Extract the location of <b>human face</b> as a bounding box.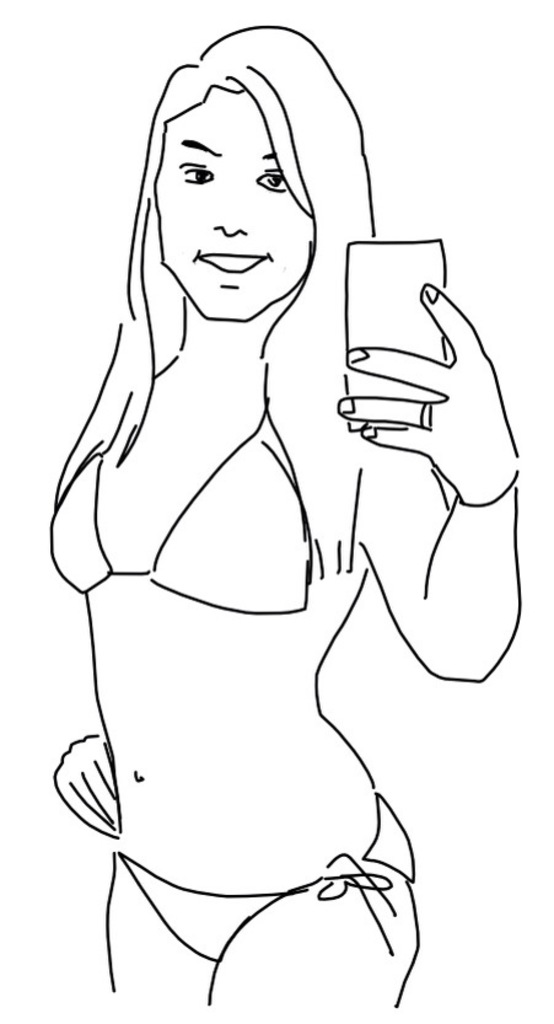
x1=149, y1=84, x2=307, y2=316.
